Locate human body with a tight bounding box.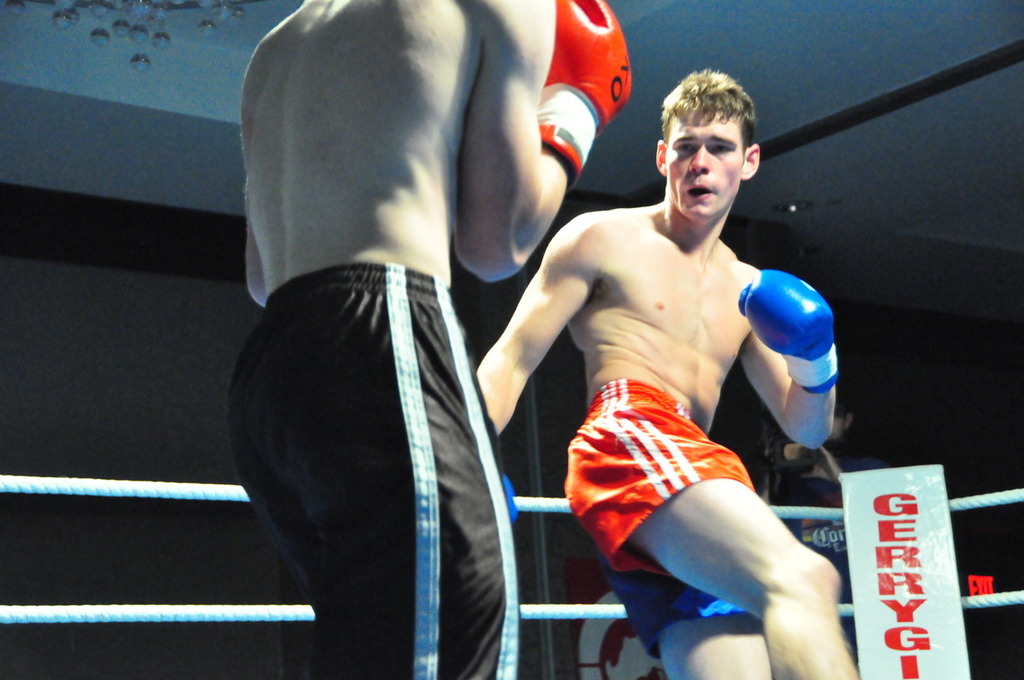
489, 64, 873, 678.
